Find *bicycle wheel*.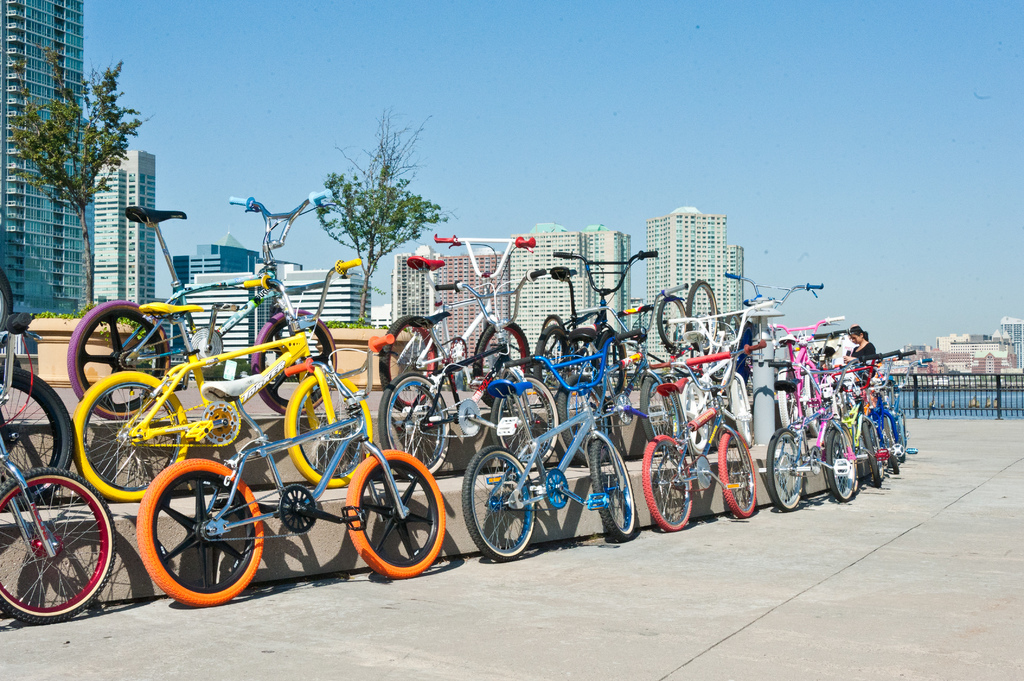
470 318 532 410.
